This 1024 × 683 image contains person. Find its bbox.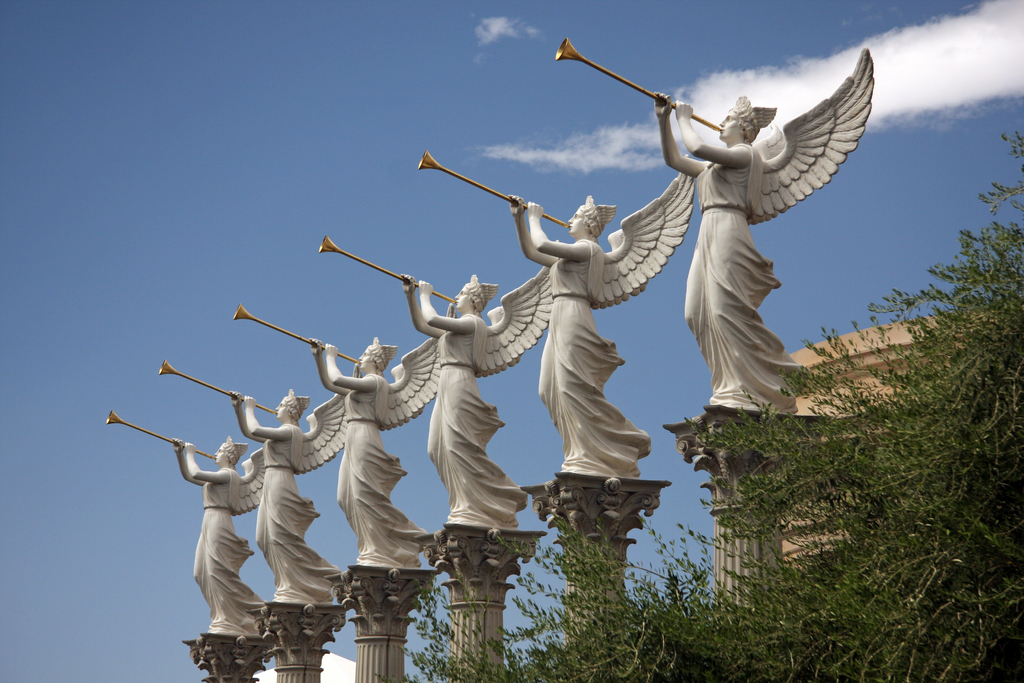
(x1=314, y1=335, x2=428, y2=573).
